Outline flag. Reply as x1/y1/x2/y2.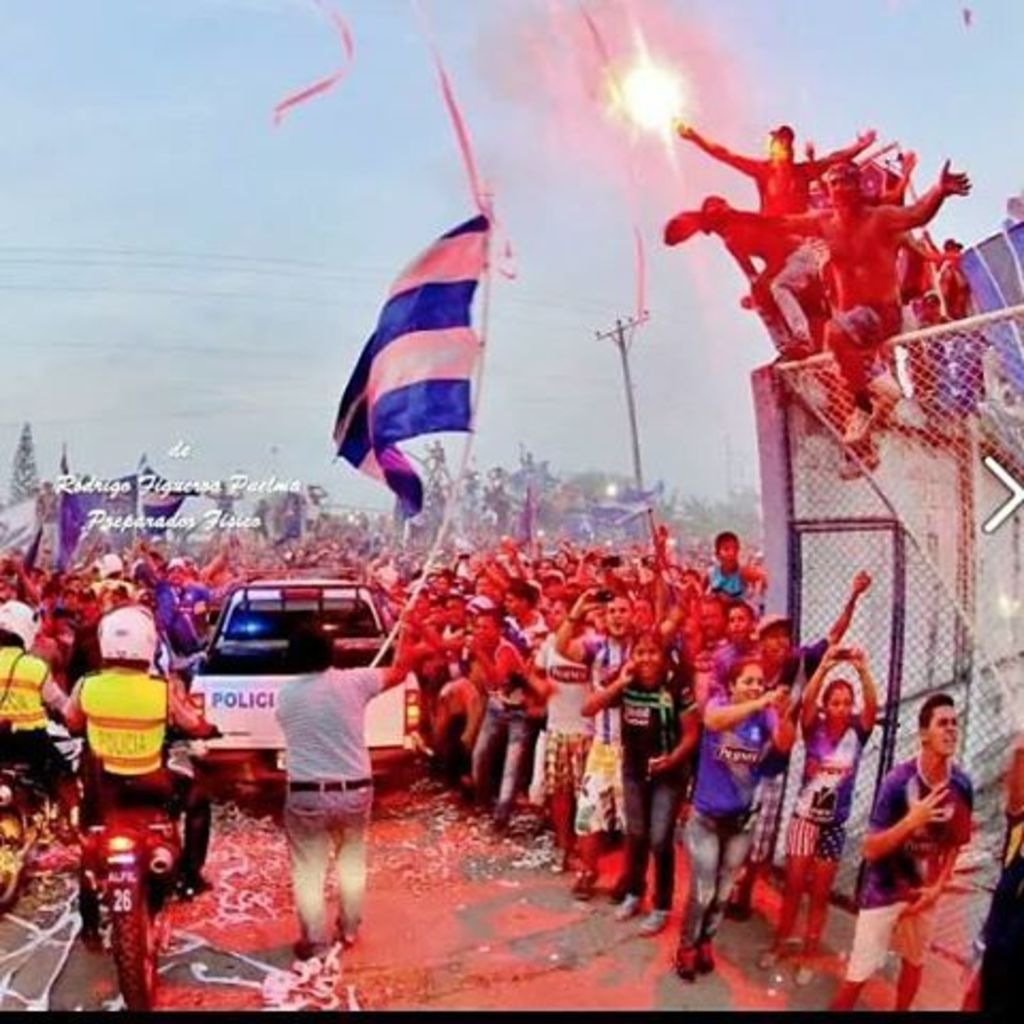
329/158/521/510.
